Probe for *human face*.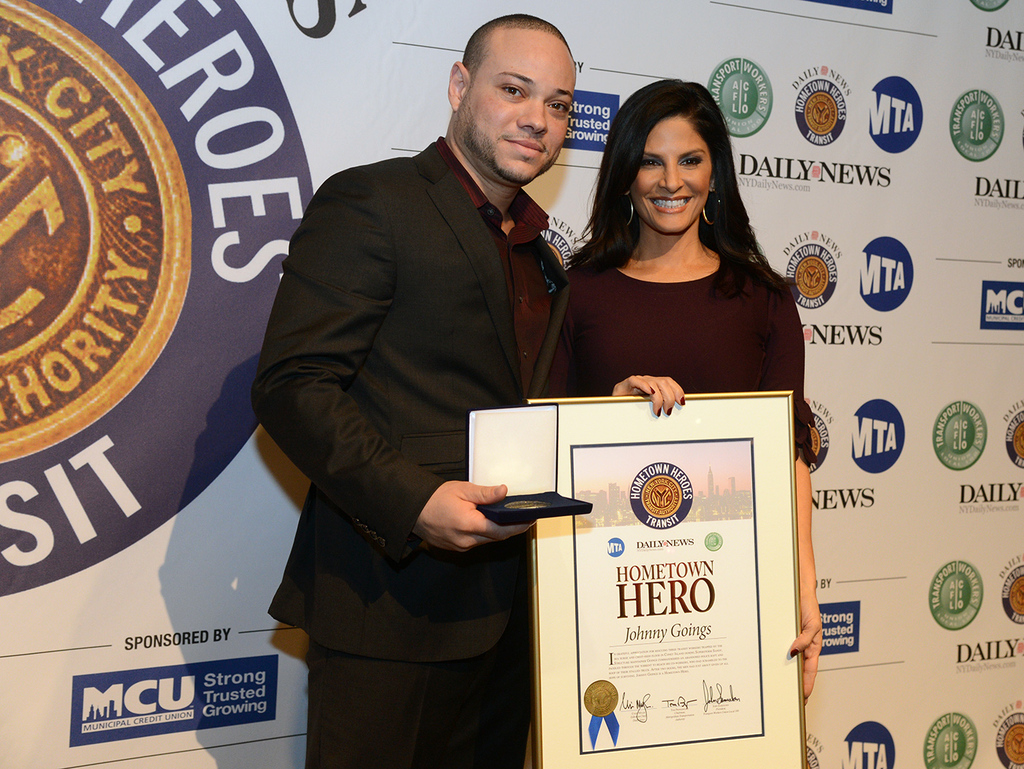
Probe result: <box>631,114,714,235</box>.
